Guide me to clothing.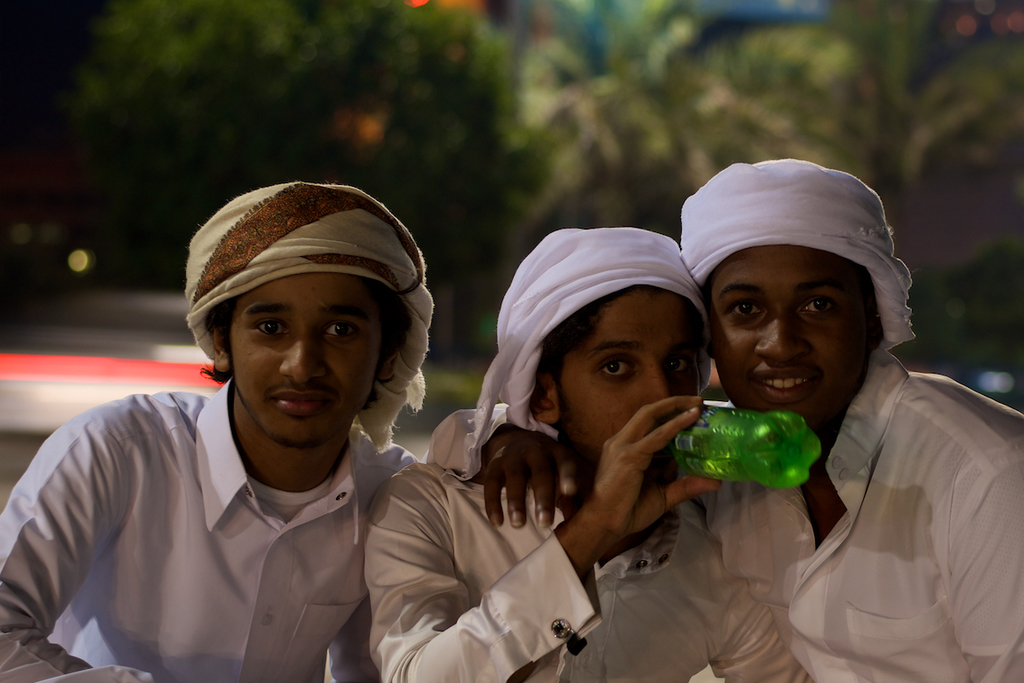
Guidance: (671, 350, 1023, 679).
